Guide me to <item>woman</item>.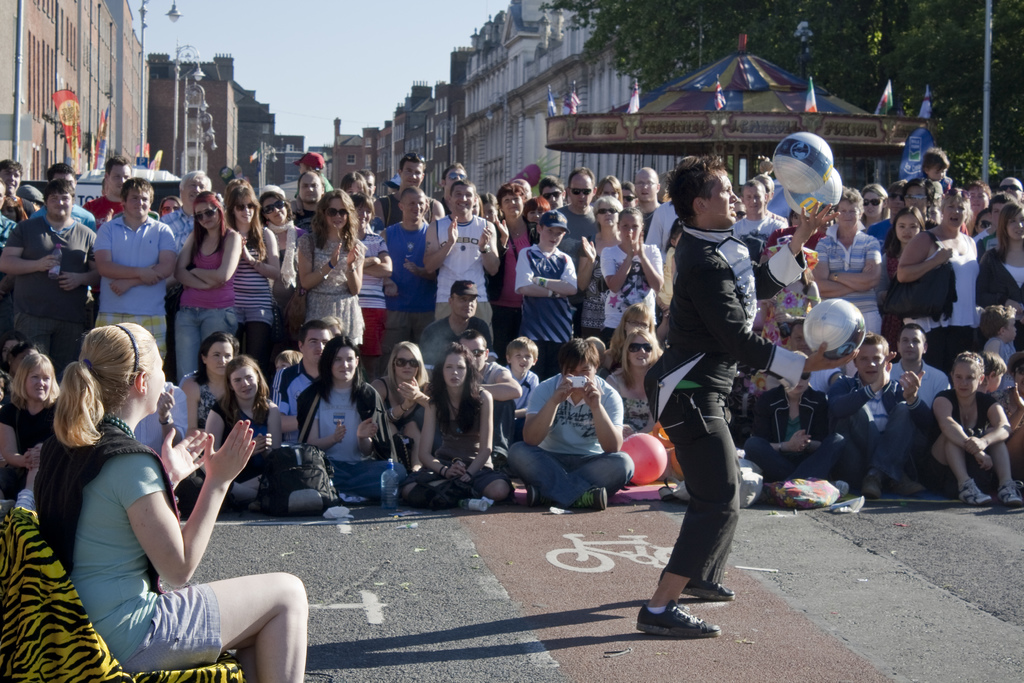
Guidance: (left=285, top=187, right=369, bottom=349).
